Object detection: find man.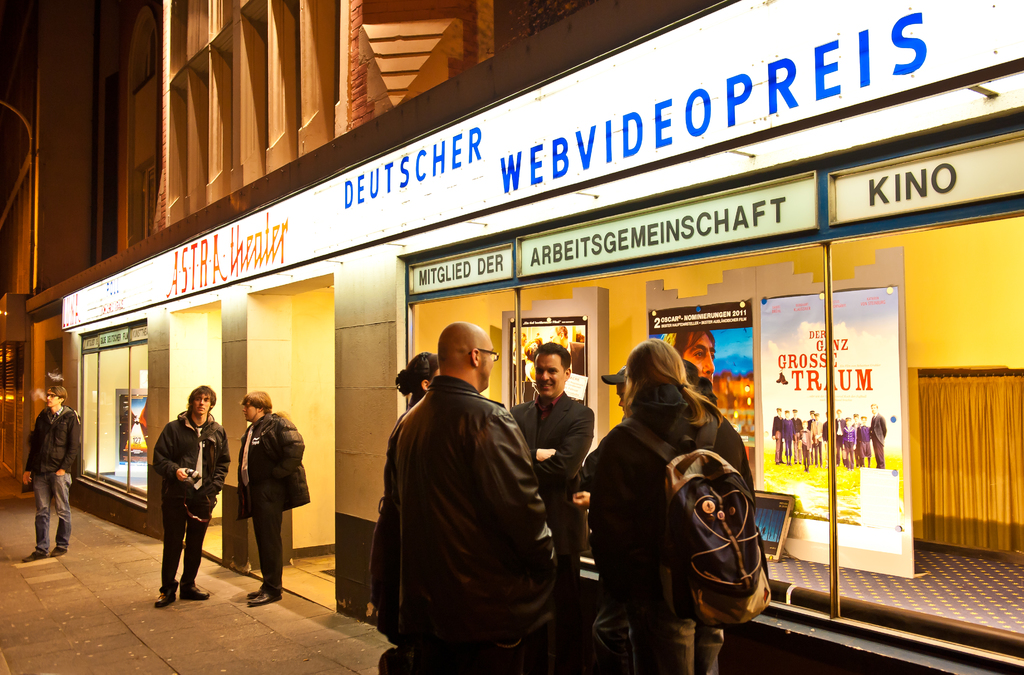
locate(237, 391, 284, 605).
